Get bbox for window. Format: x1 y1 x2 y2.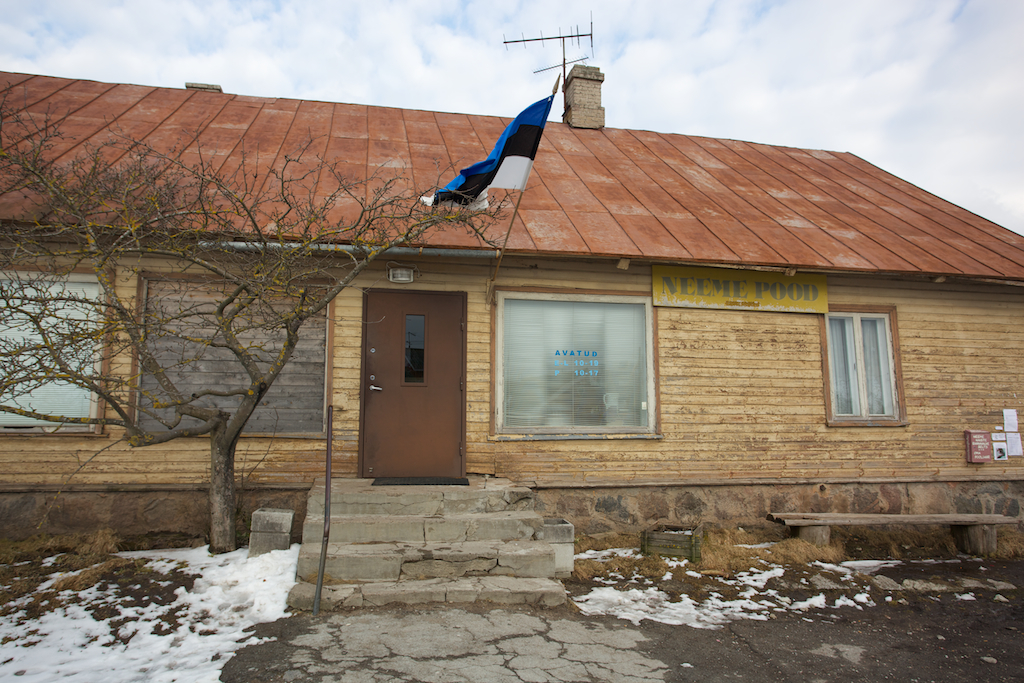
491 299 648 438.
